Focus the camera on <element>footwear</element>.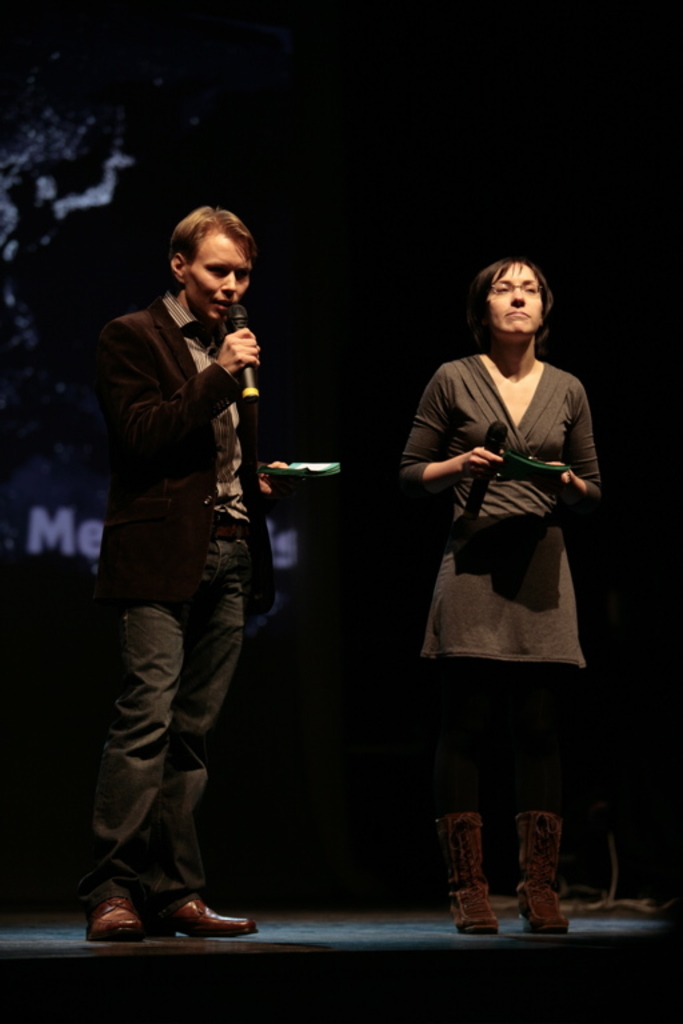
Focus region: left=143, top=881, right=253, bottom=948.
